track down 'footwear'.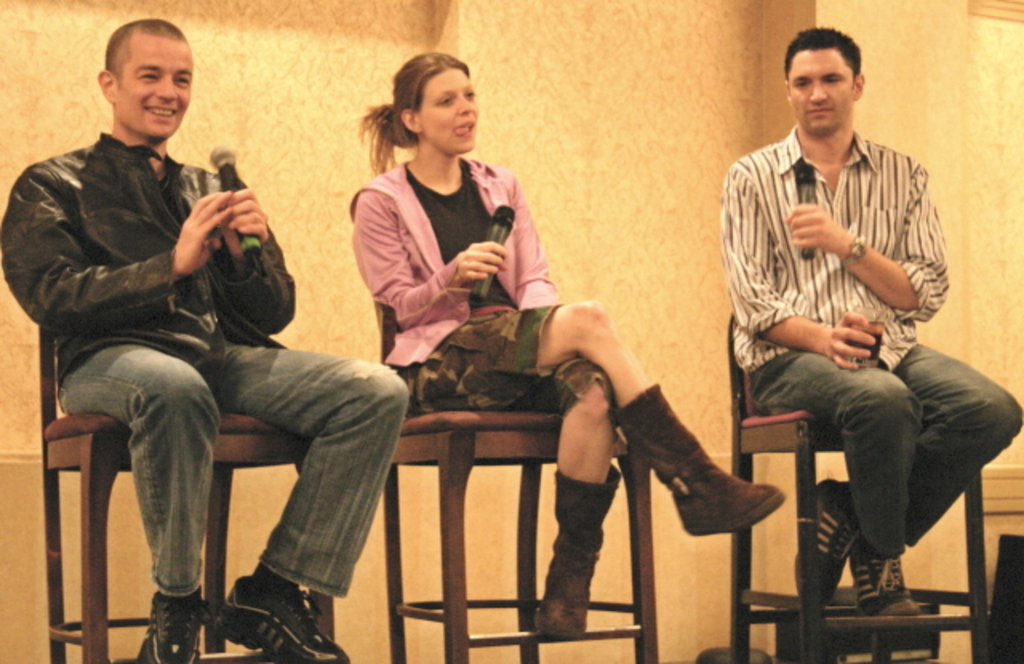
Tracked to 606 376 784 539.
